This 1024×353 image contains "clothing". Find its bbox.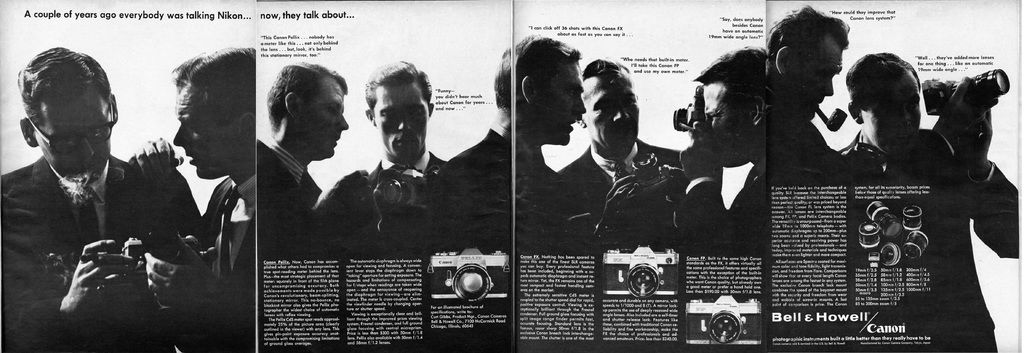
[x1=324, y1=159, x2=456, y2=267].
